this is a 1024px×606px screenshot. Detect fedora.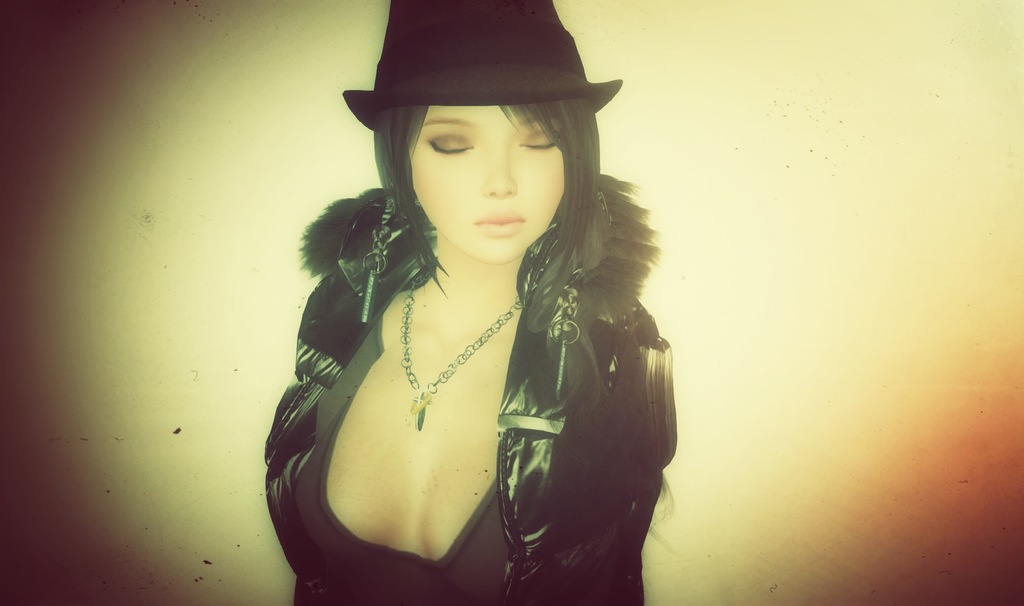
{"x1": 341, "y1": 0, "x2": 620, "y2": 129}.
